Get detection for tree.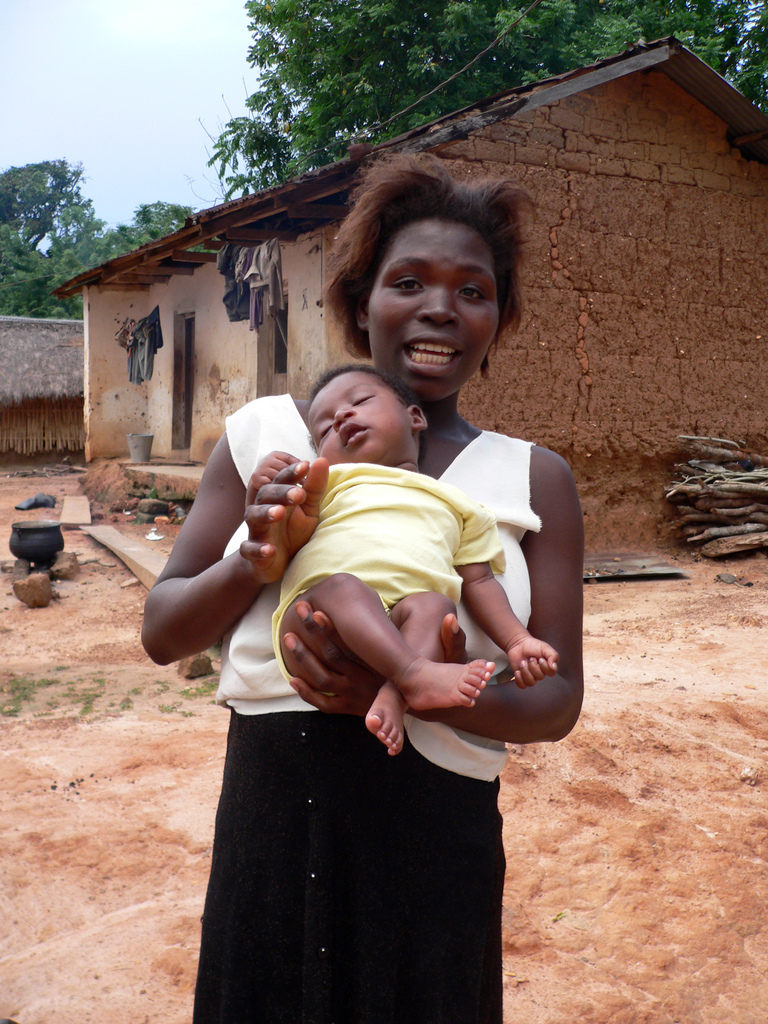
Detection: {"left": 40, "top": 194, "right": 232, "bottom": 332}.
